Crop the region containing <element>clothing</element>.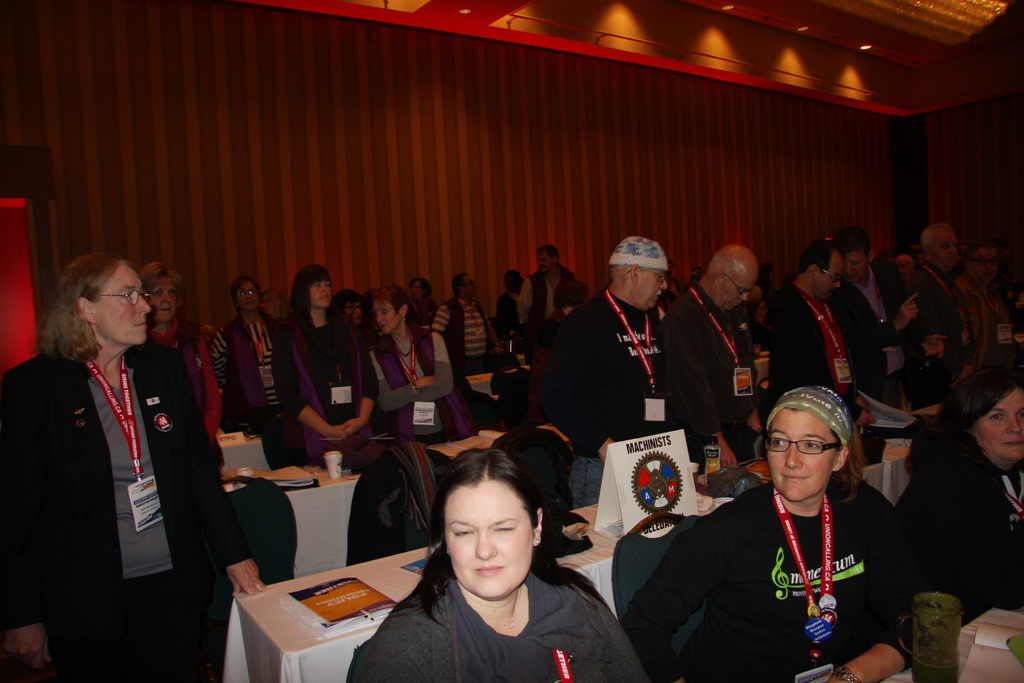
Crop region: box=[892, 441, 1023, 632].
